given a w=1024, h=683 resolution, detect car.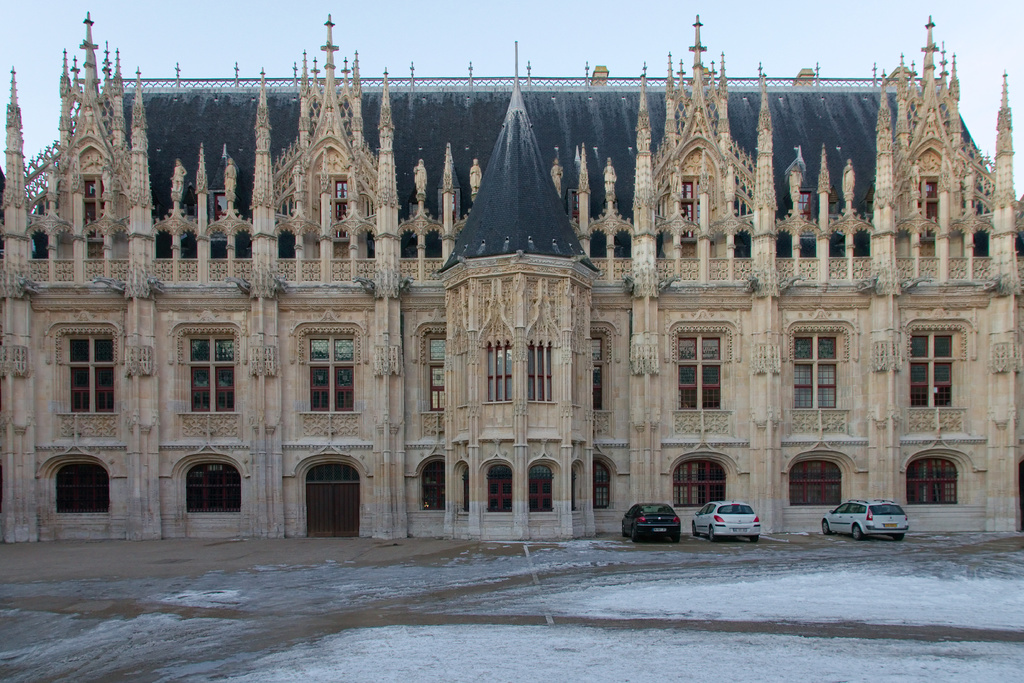
bbox=[824, 502, 919, 552].
